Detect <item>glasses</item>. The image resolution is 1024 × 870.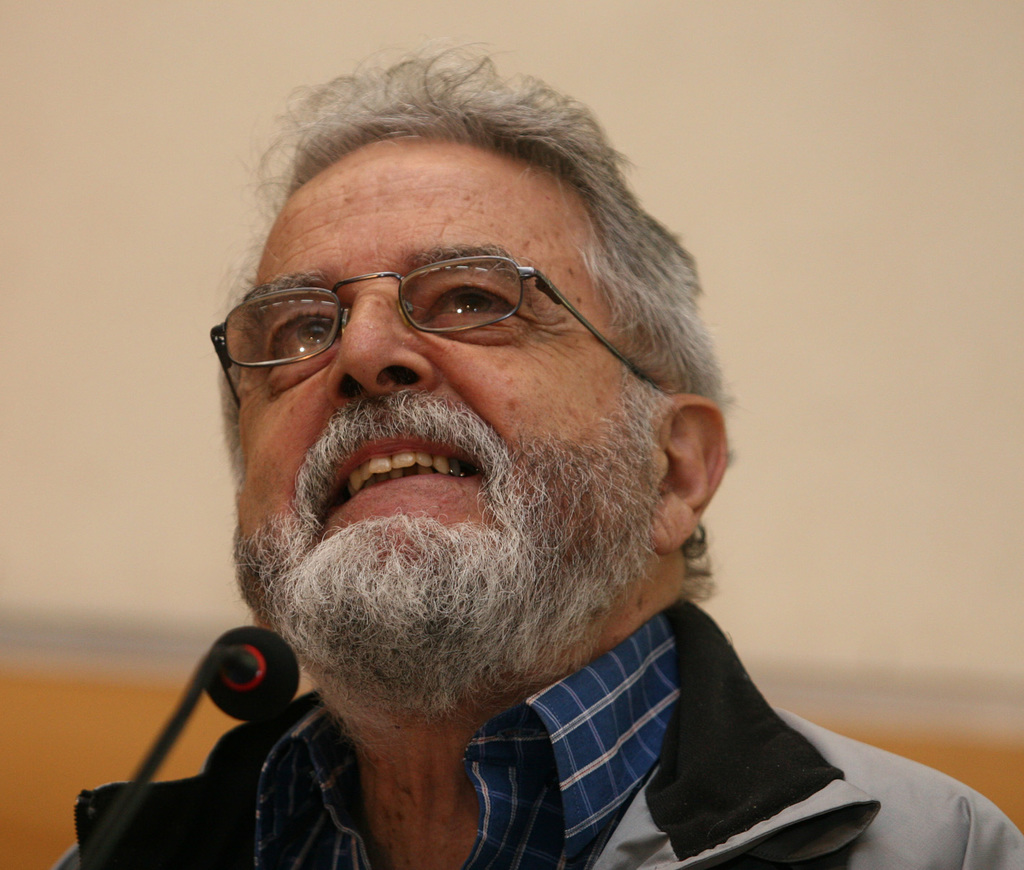
{"left": 209, "top": 254, "right": 660, "bottom": 409}.
